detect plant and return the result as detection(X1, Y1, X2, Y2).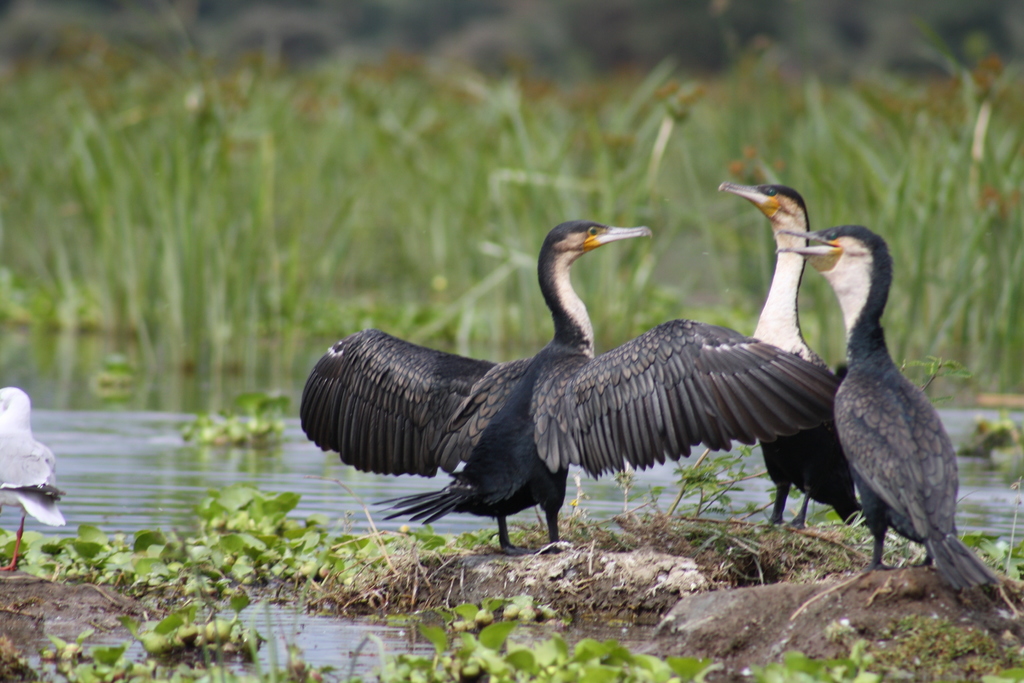
detection(895, 338, 977, 411).
